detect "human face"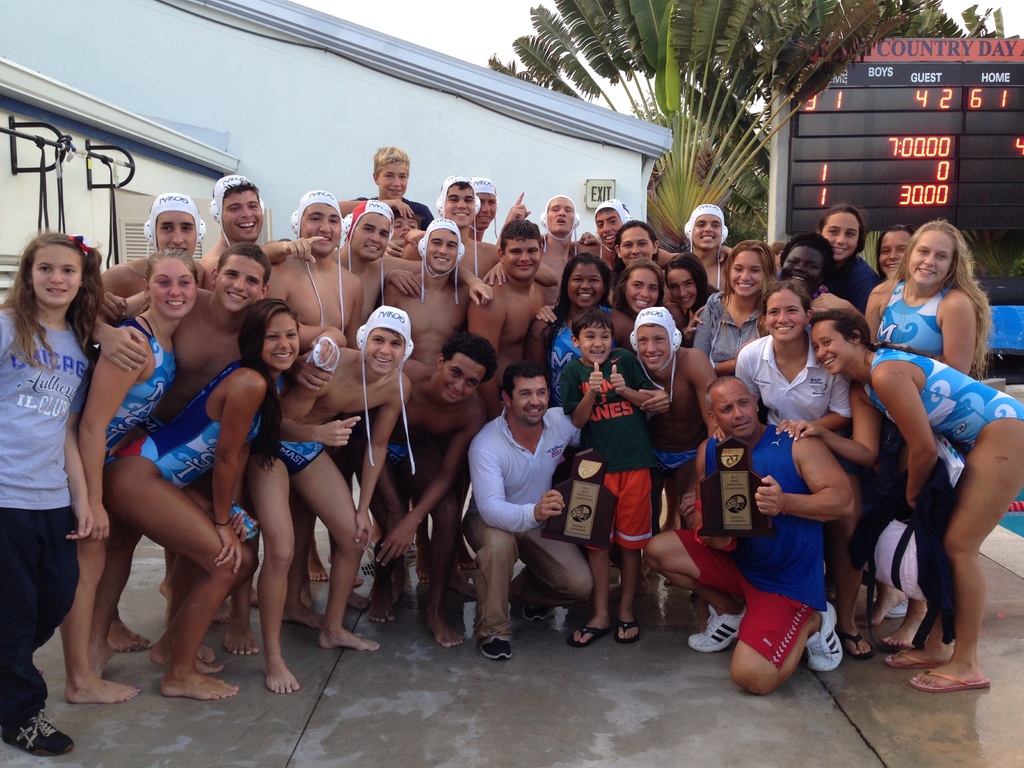
Rect(550, 198, 575, 232)
